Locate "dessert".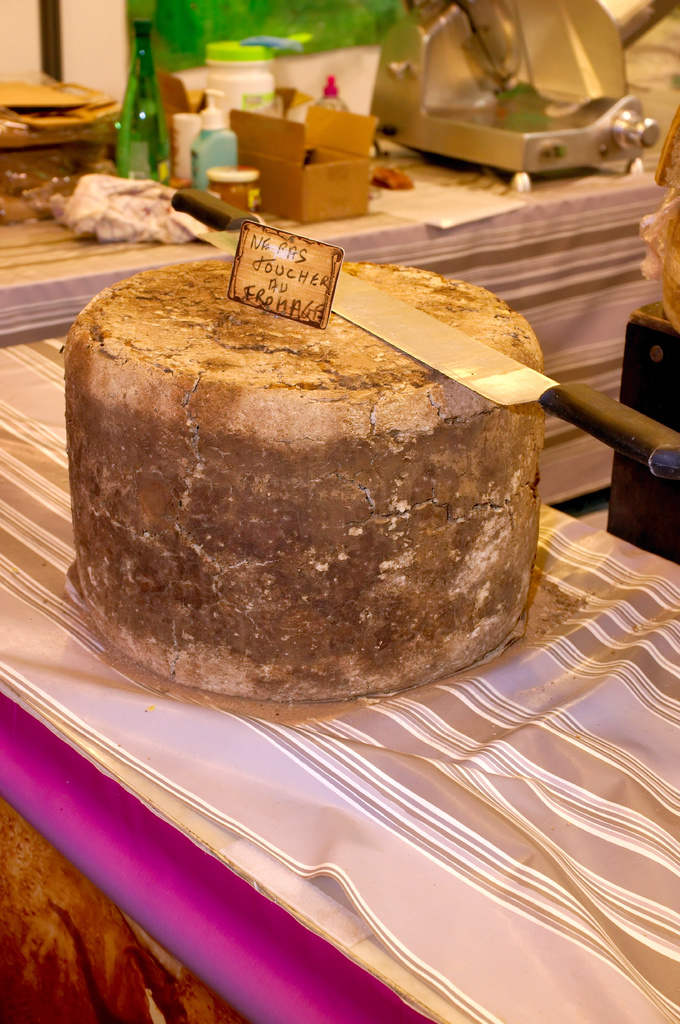
Bounding box: x1=61, y1=253, x2=563, y2=732.
